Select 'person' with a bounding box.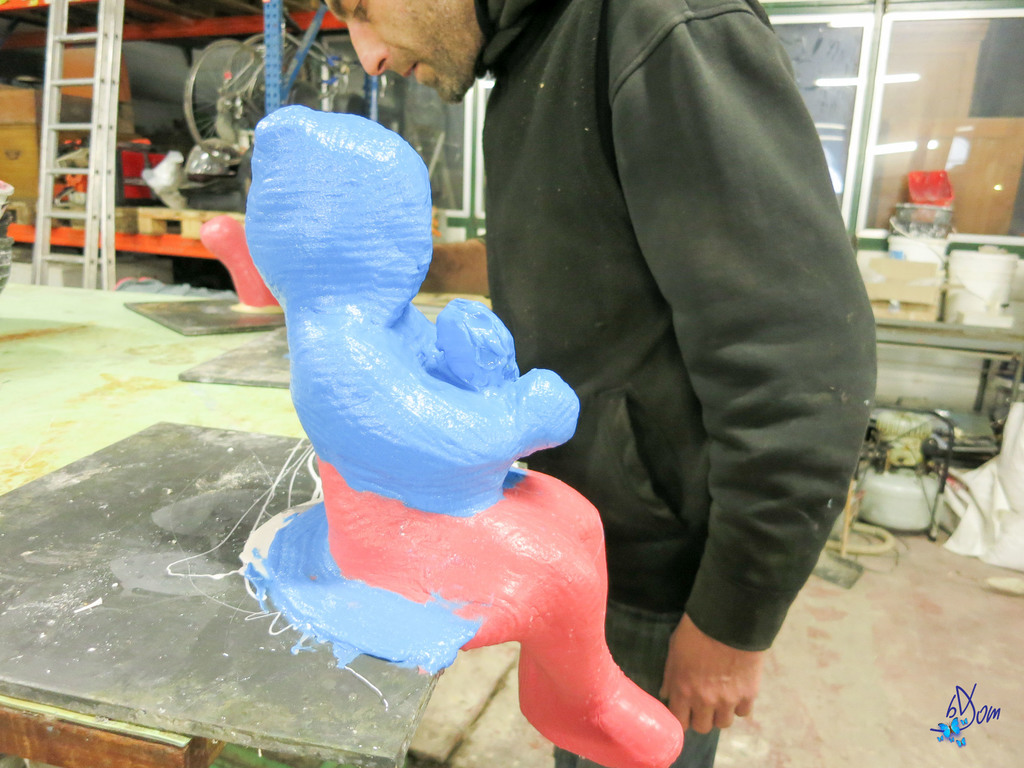
[326, 0, 877, 767].
